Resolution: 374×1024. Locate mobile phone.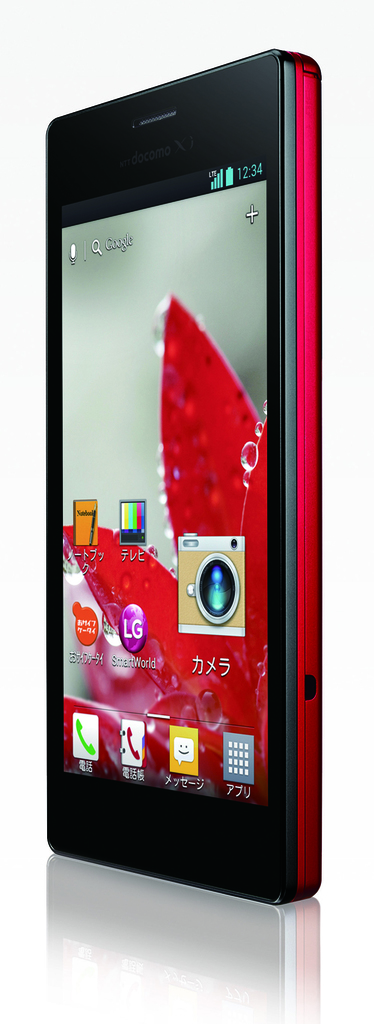
(x1=41, y1=44, x2=324, y2=905).
